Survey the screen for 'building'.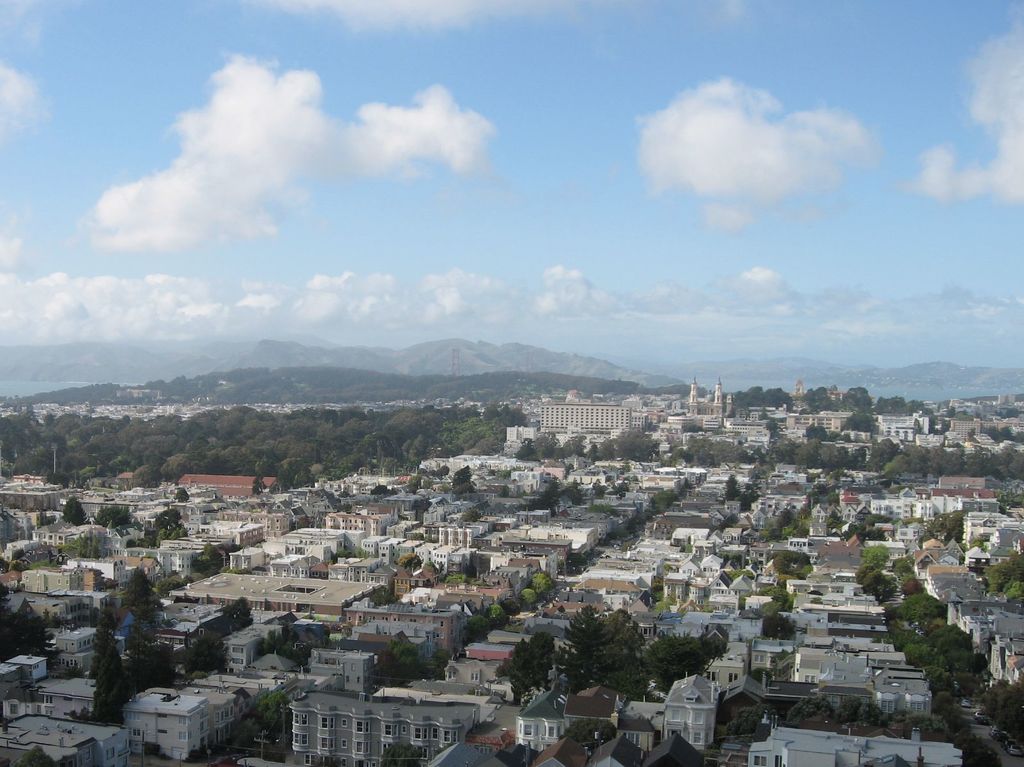
Survey found: 289/690/481/766.
